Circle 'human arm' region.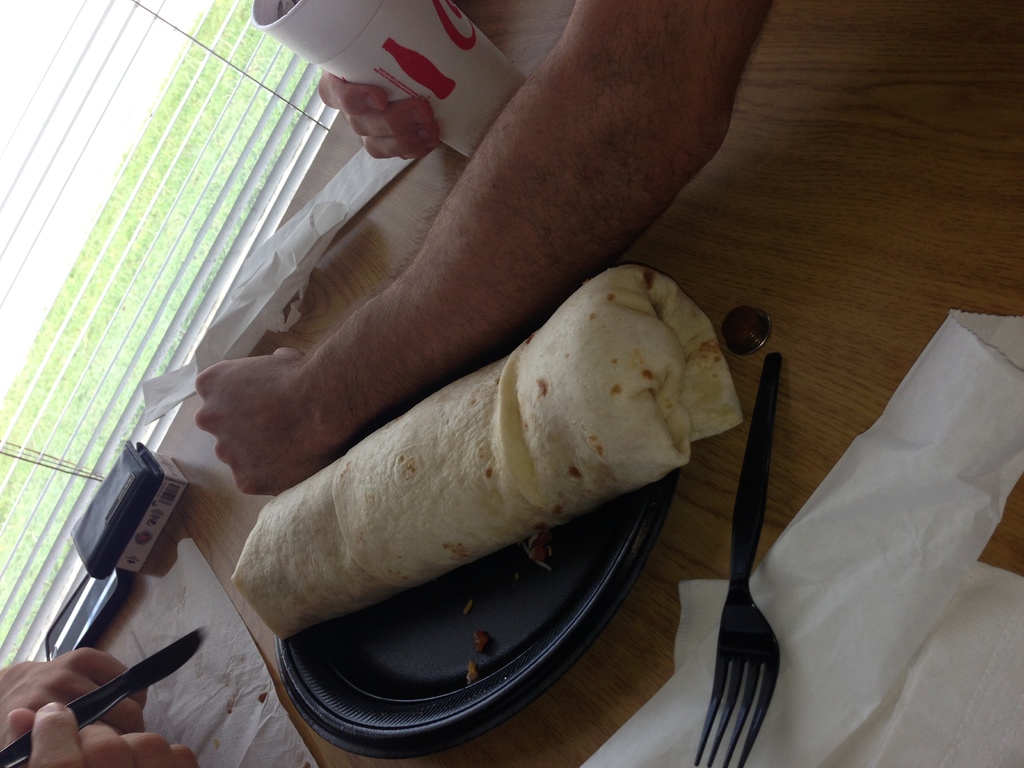
Region: rect(317, 67, 445, 165).
